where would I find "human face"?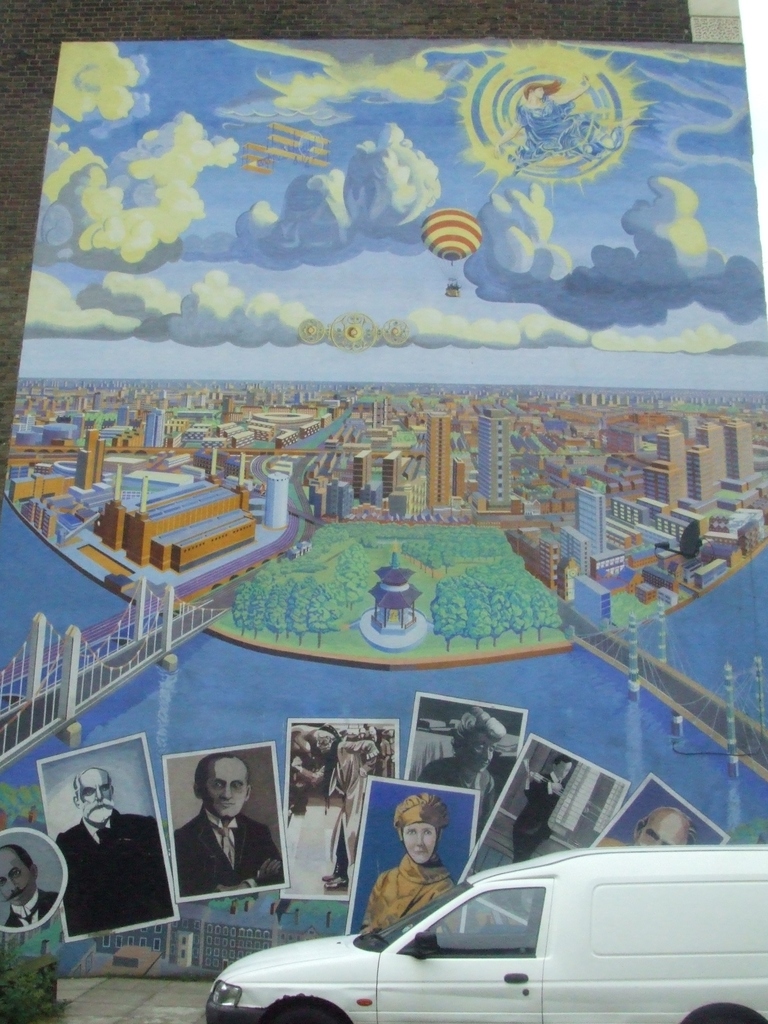
At 0,846,33,906.
